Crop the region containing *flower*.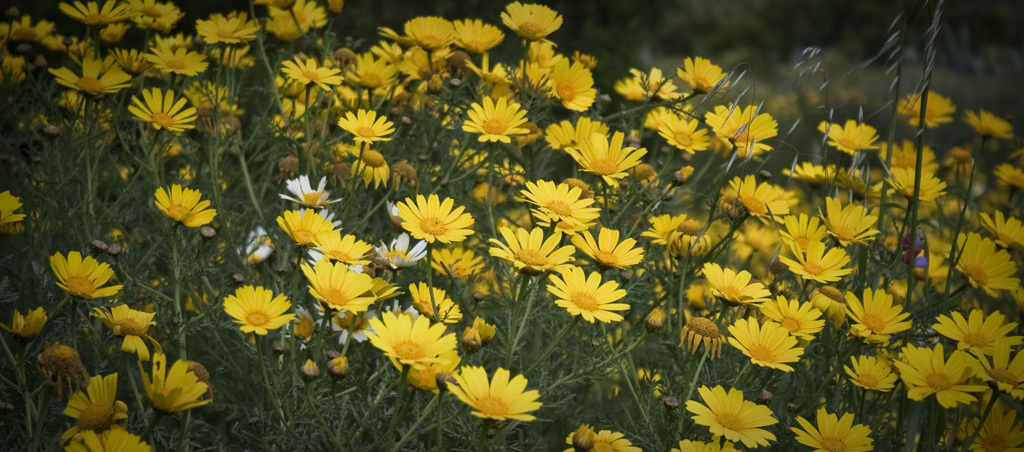
Crop region: bbox=(333, 110, 396, 143).
